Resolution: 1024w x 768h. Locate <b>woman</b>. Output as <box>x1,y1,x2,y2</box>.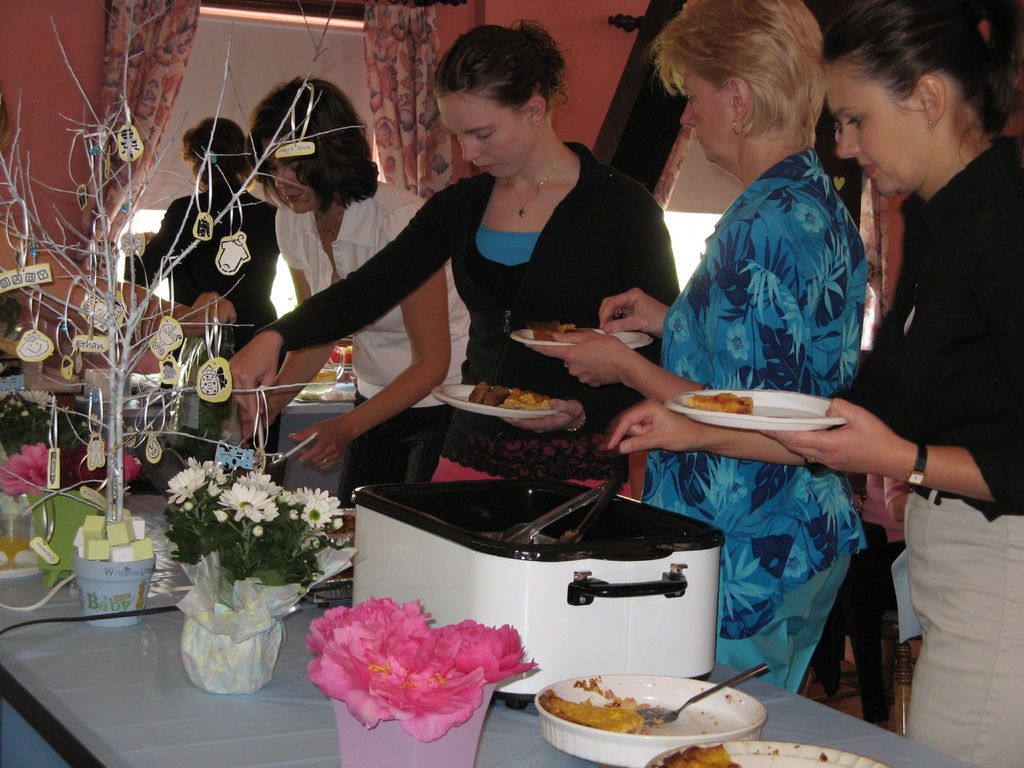
<box>128,113,287,362</box>.
